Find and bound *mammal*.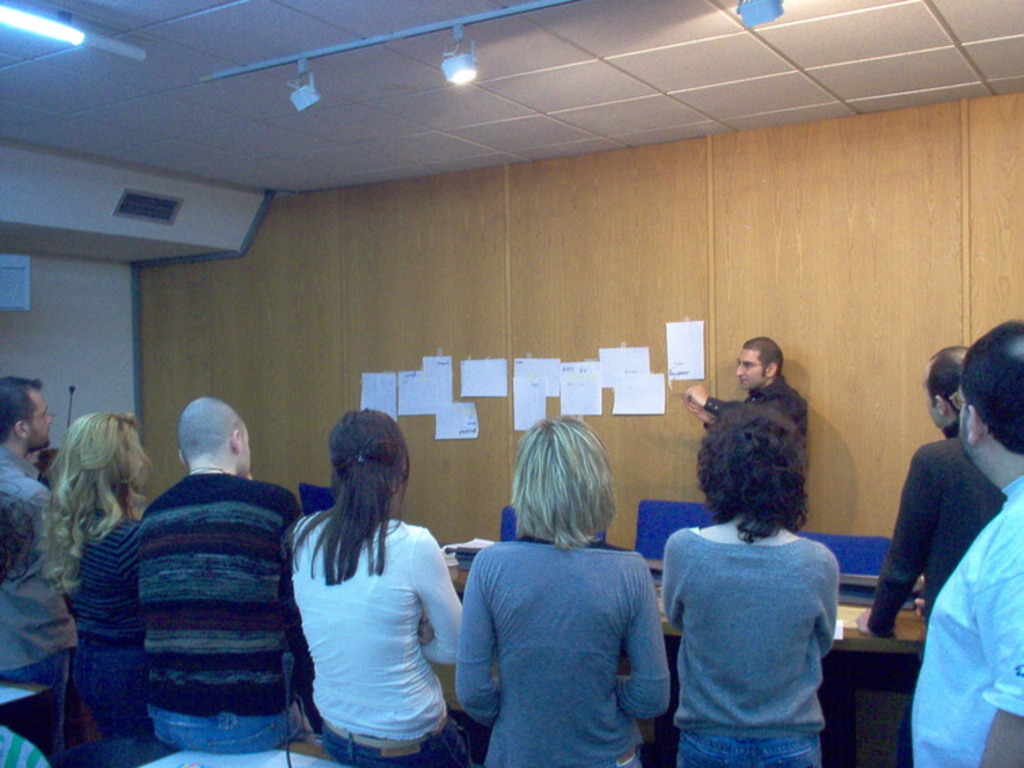
Bound: 282 406 469 767.
